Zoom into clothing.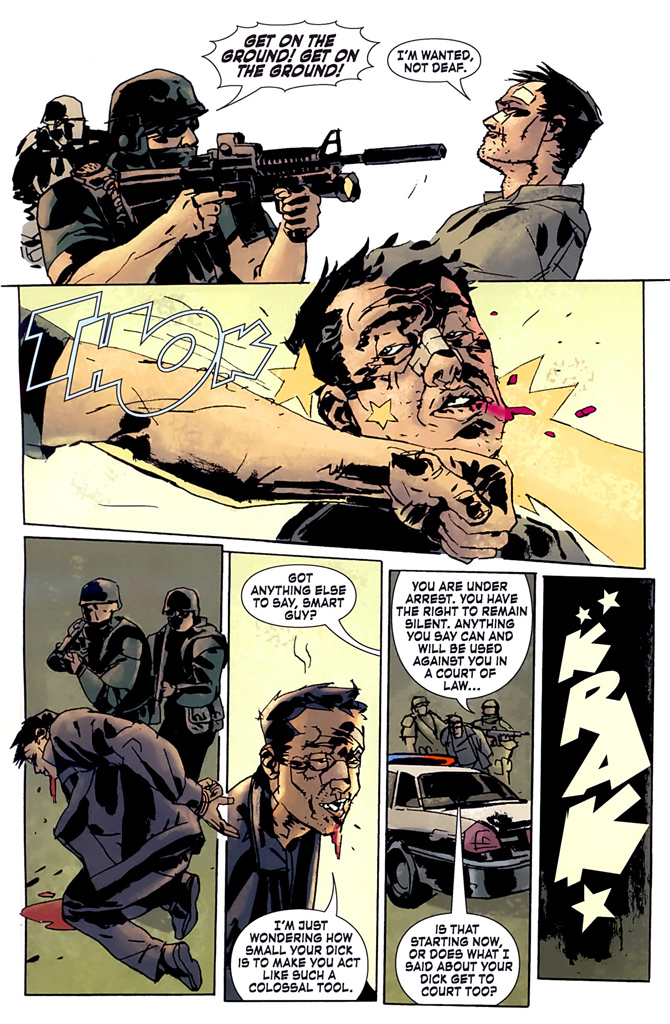
Zoom target: crop(42, 601, 170, 743).
